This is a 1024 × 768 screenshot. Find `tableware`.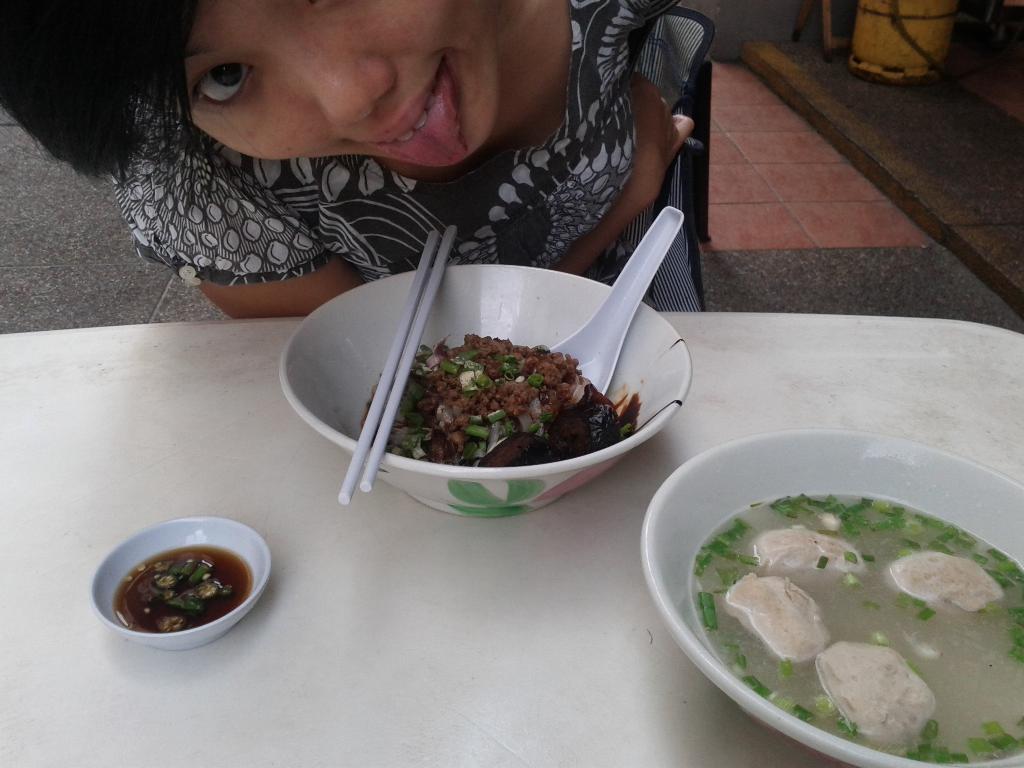
Bounding box: region(644, 429, 1023, 767).
